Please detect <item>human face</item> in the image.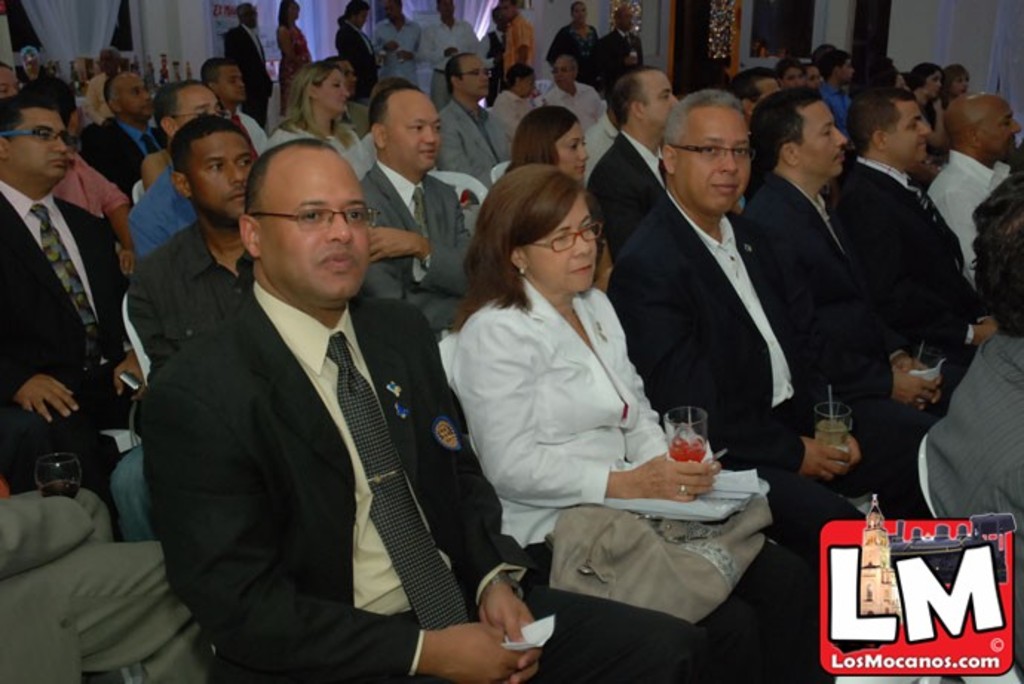
795,104,844,174.
